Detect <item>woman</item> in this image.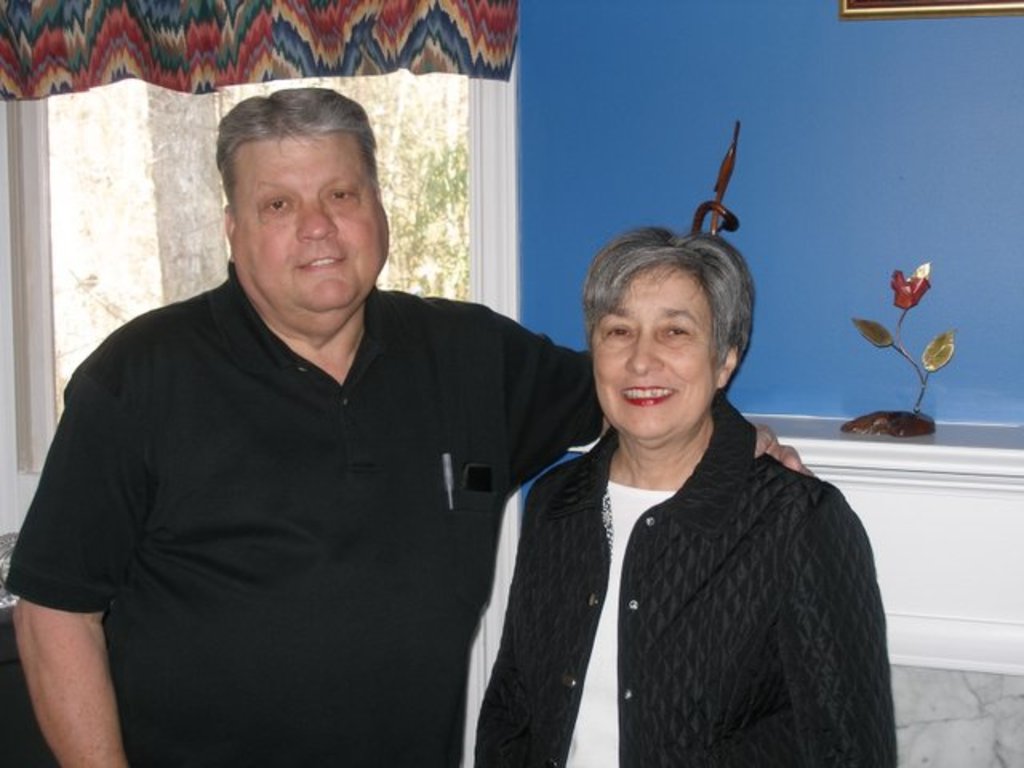
Detection: detection(470, 194, 893, 767).
